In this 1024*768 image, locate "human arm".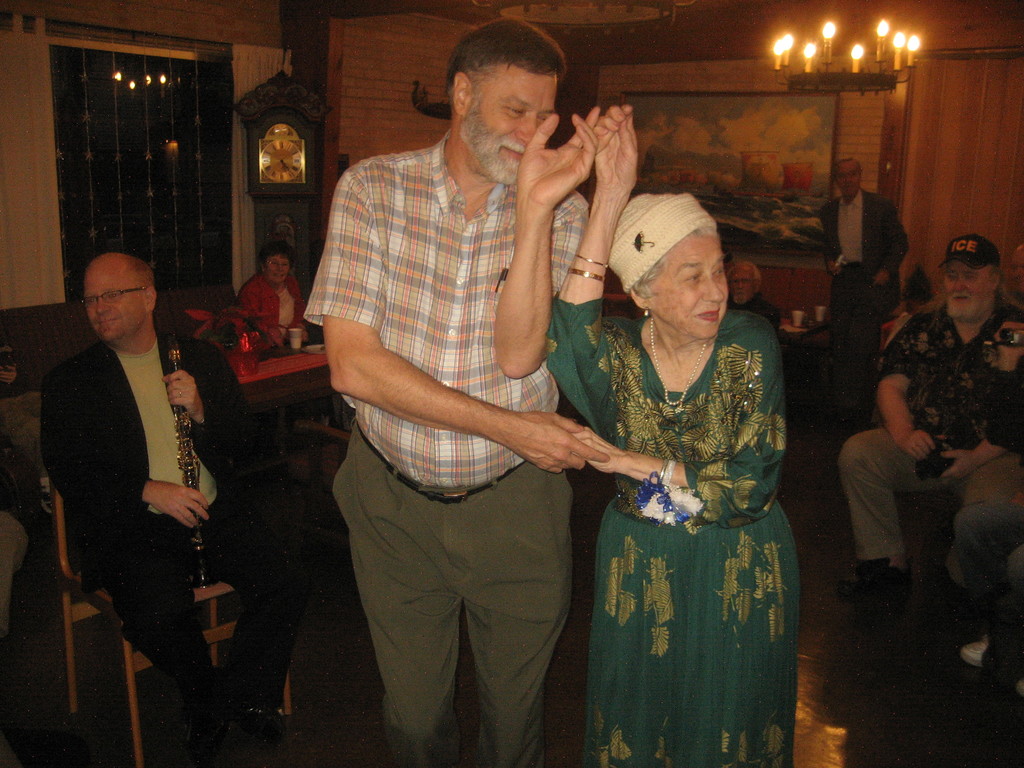
Bounding box: x1=876 y1=307 x2=936 y2=471.
